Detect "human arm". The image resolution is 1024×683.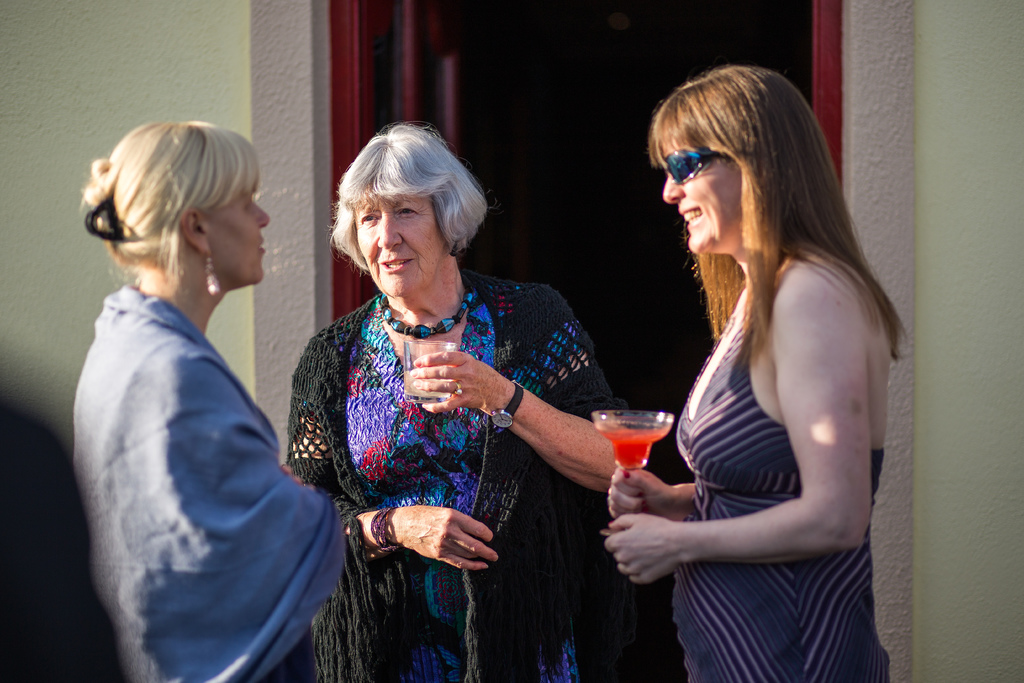
x1=604 y1=459 x2=703 y2=525.
